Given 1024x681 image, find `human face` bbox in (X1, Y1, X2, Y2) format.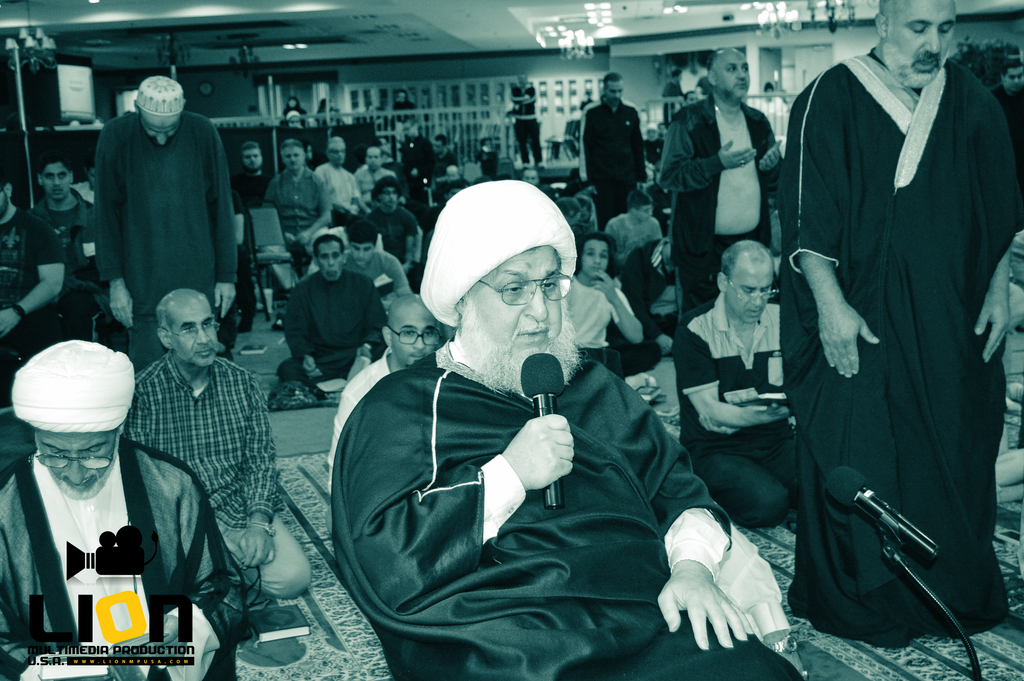
(168, 299, 216, 366).
